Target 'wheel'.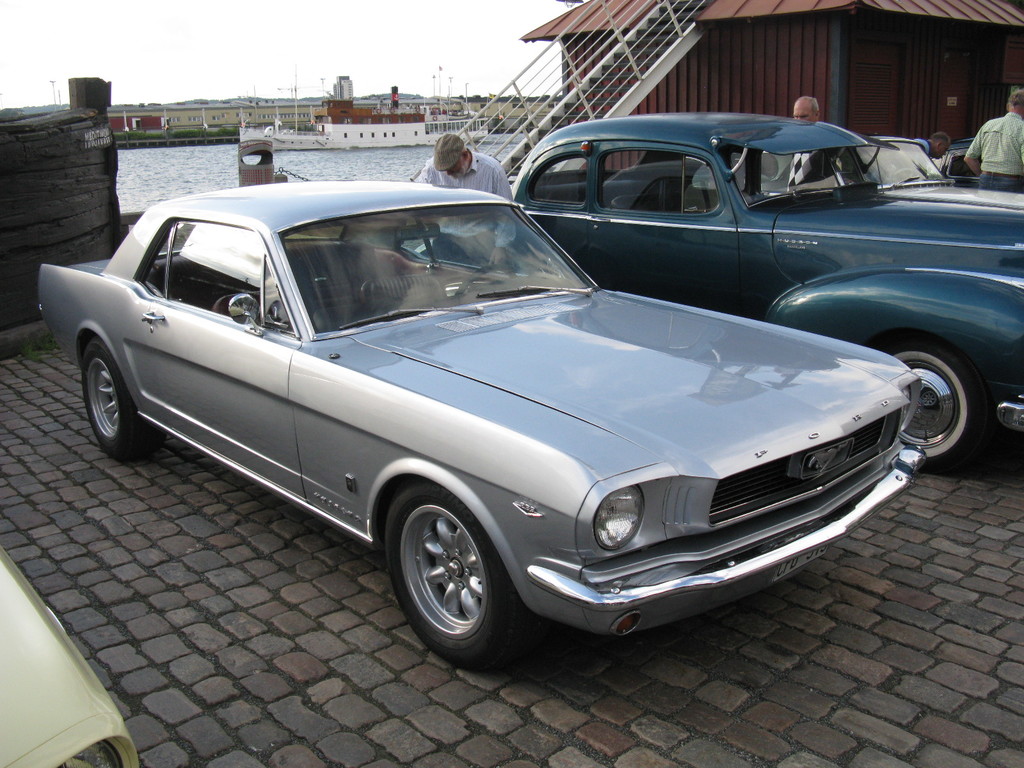
Target region: box=[874, 342, 987, 466].
